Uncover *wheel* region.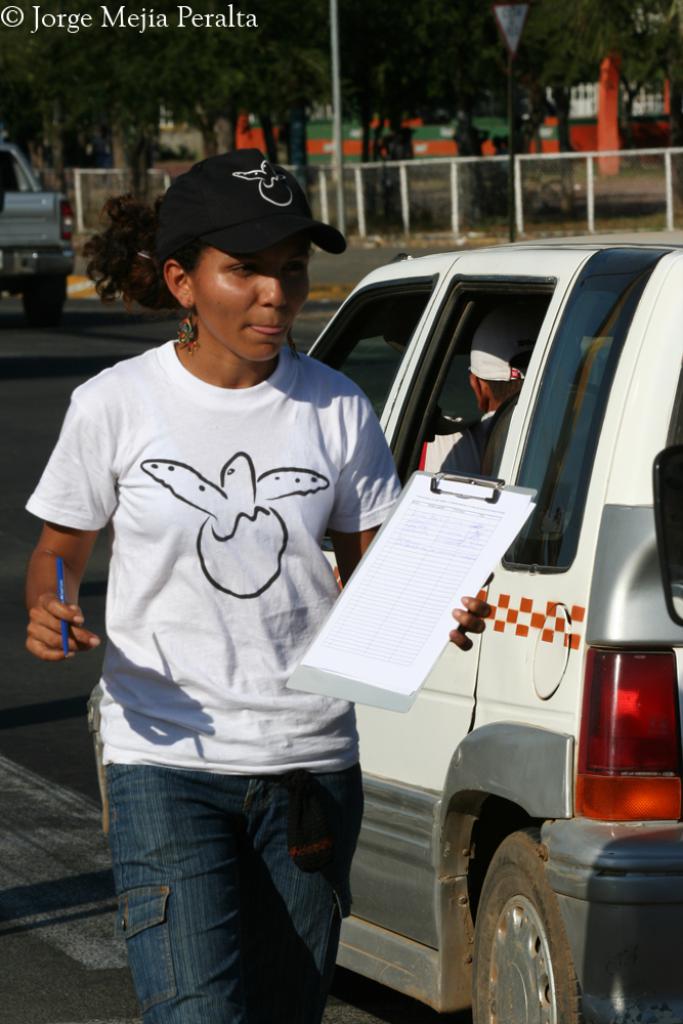
Uncovered: (480, 849, 585, 1018).
